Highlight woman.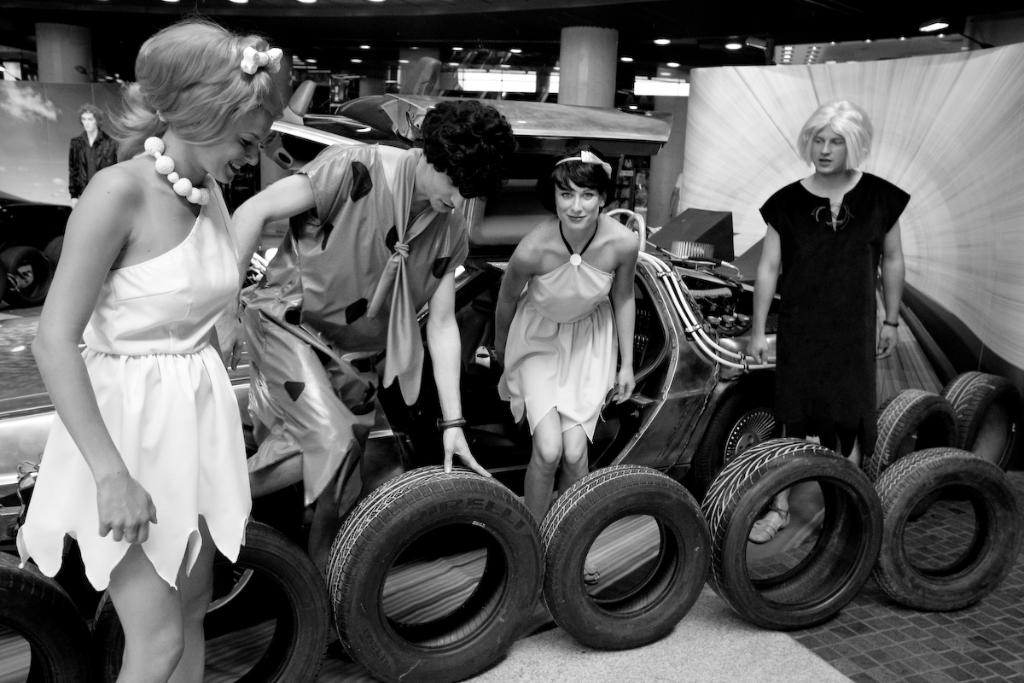
Highlighted region: 32:22:255:651.
